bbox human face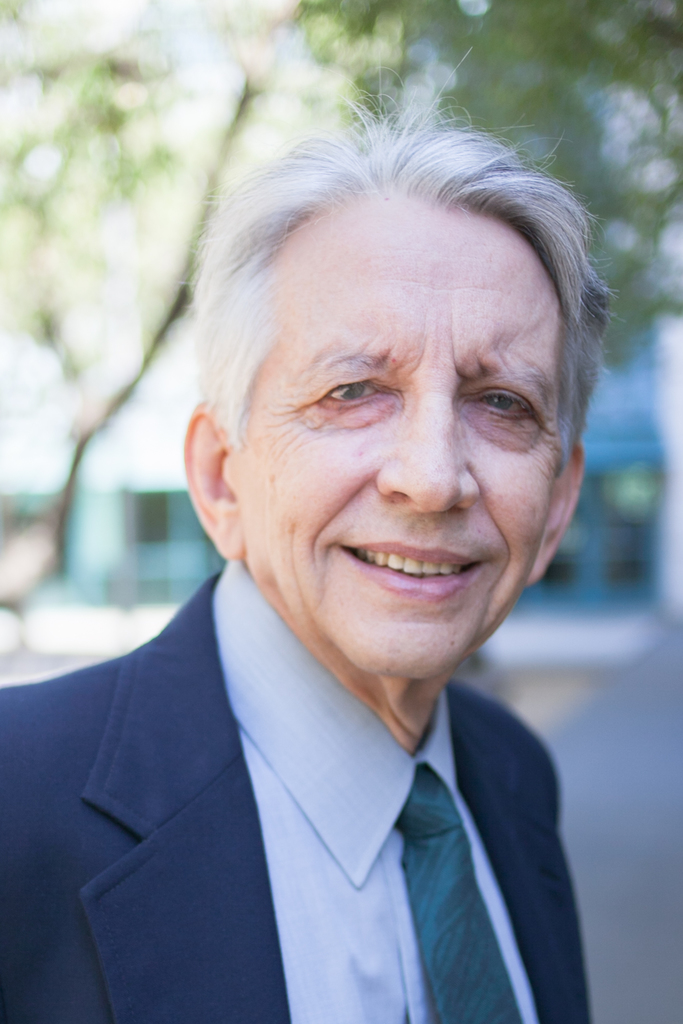
{"left": 232, "top": 184, "right": 563, "bottom": 678}
